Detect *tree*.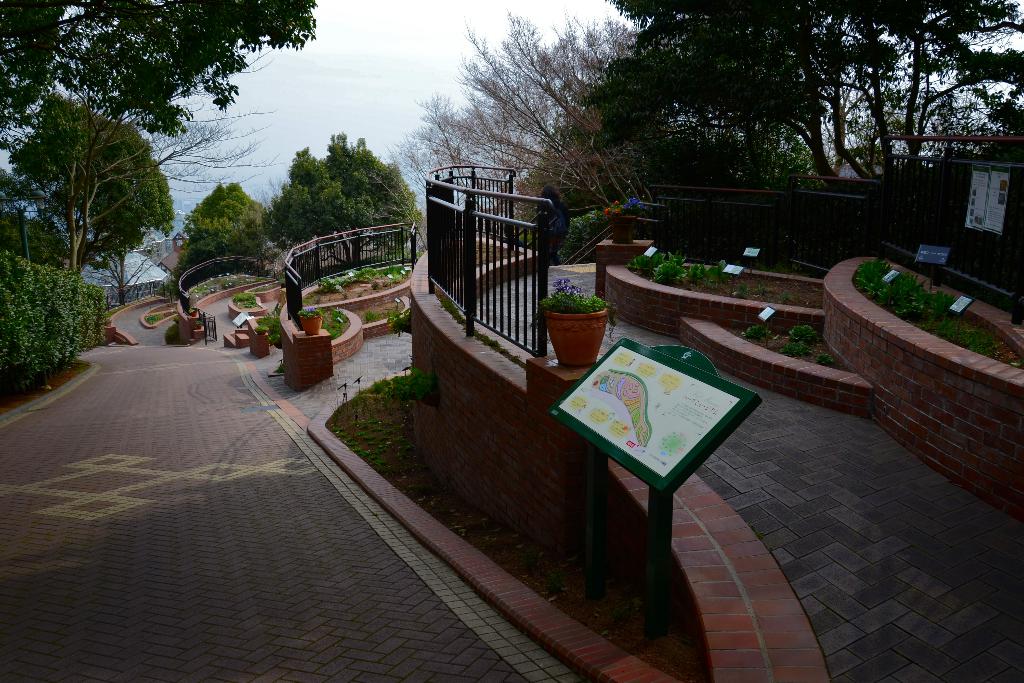
Detected at bbox=(26, 94, 174, 295).
